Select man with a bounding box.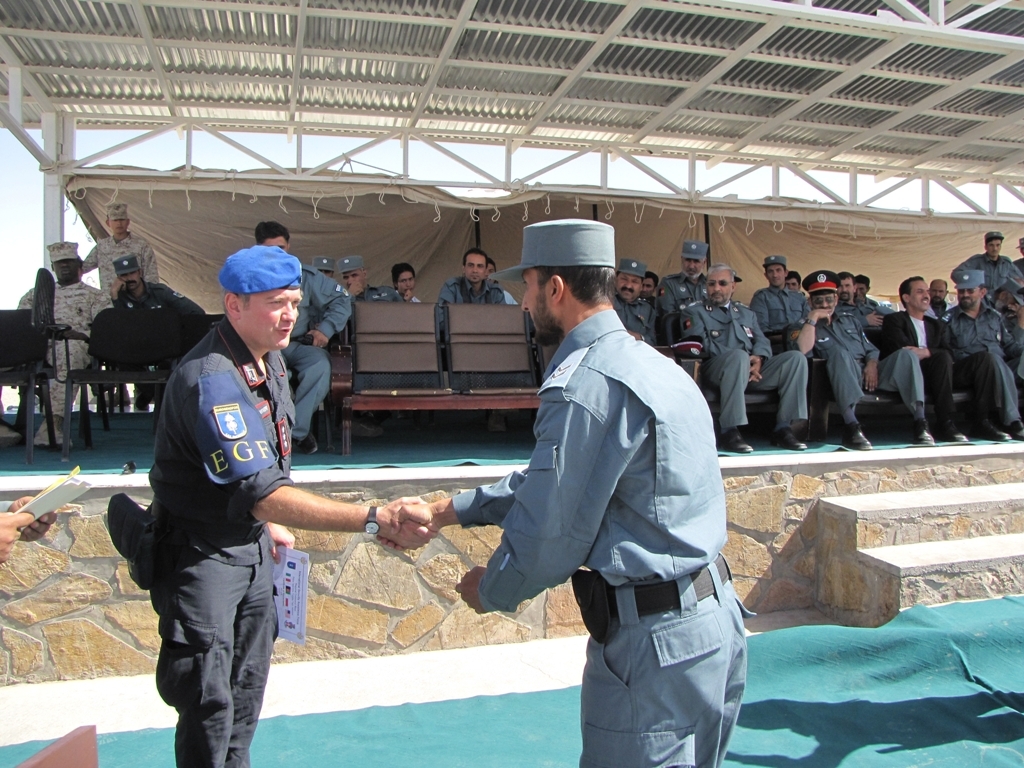
380/217/762/767.
